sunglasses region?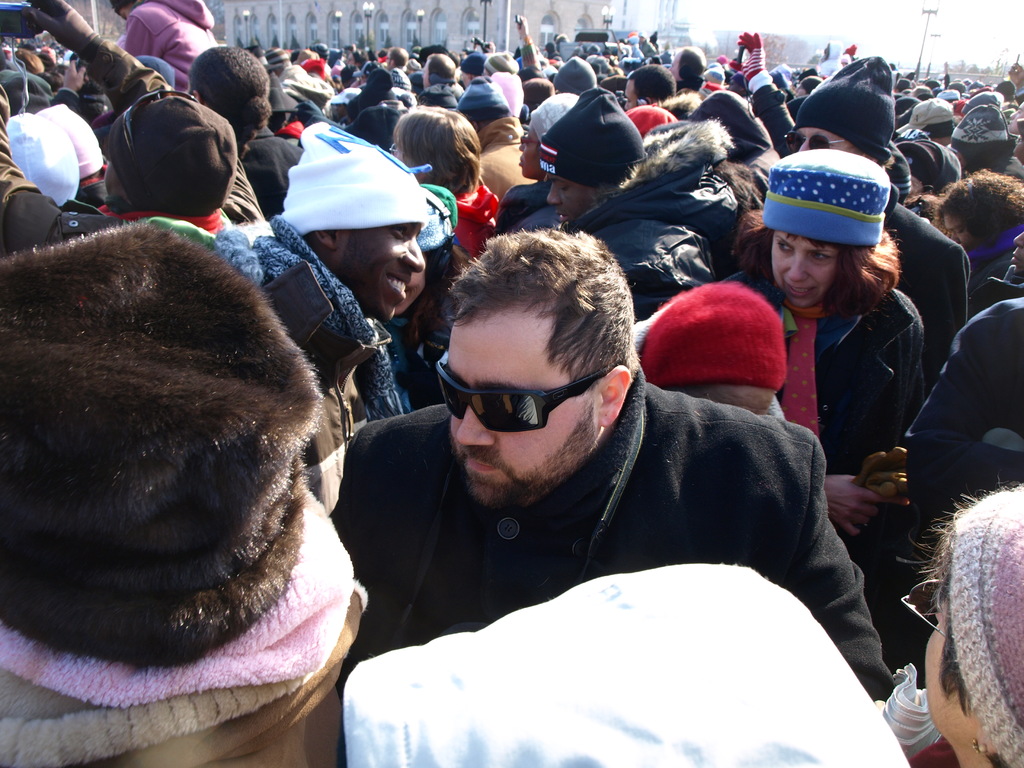
BBox(780, 130, 856, 152)
